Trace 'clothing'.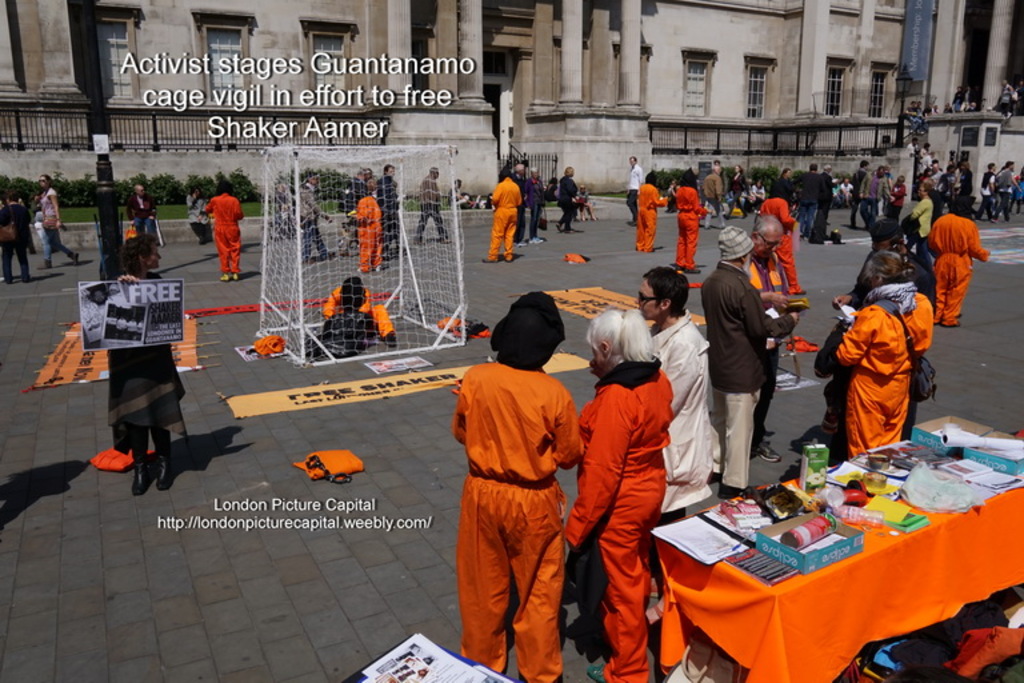
Traced to (704, 260, 787, 496).
